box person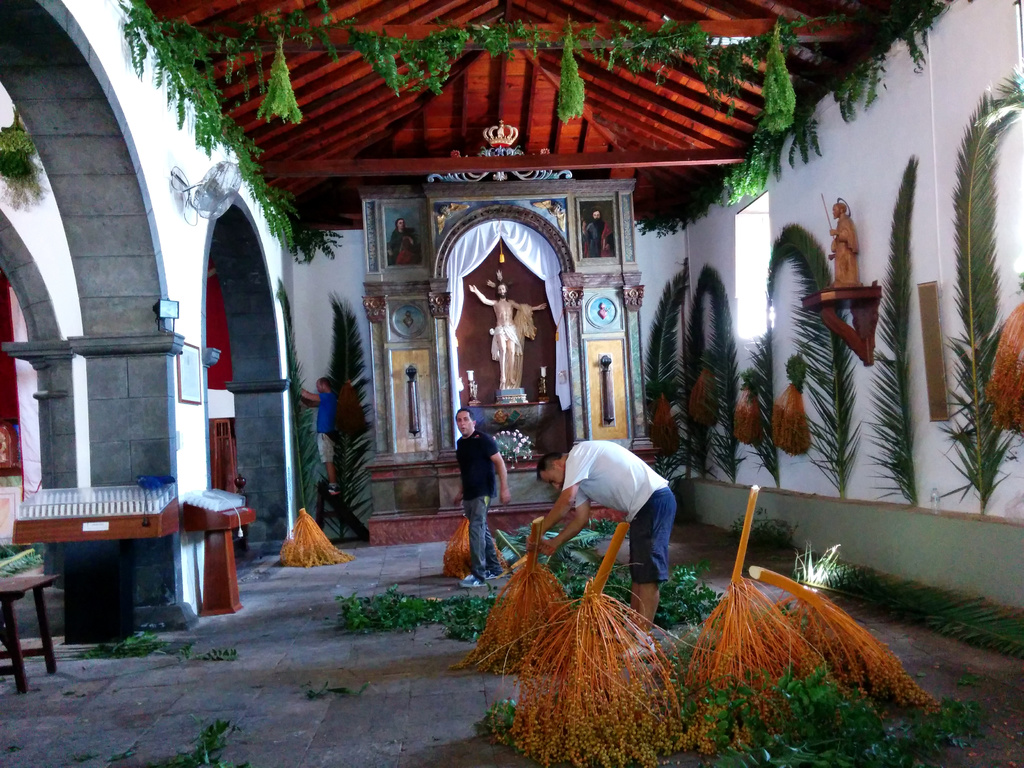
[302, 370, 348, 504]
